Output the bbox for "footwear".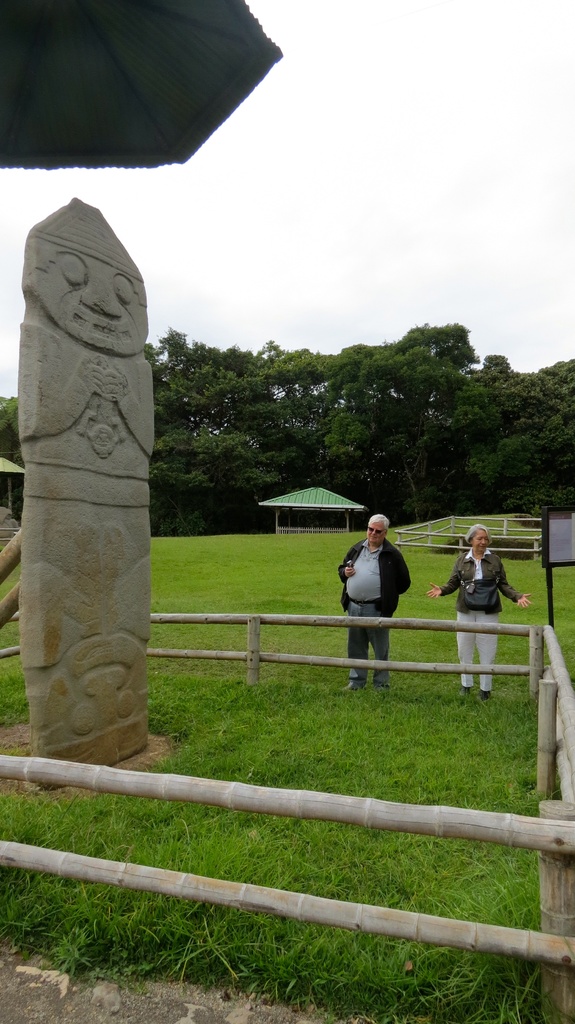
(left=346, top=680, right=366, bottom=692).
